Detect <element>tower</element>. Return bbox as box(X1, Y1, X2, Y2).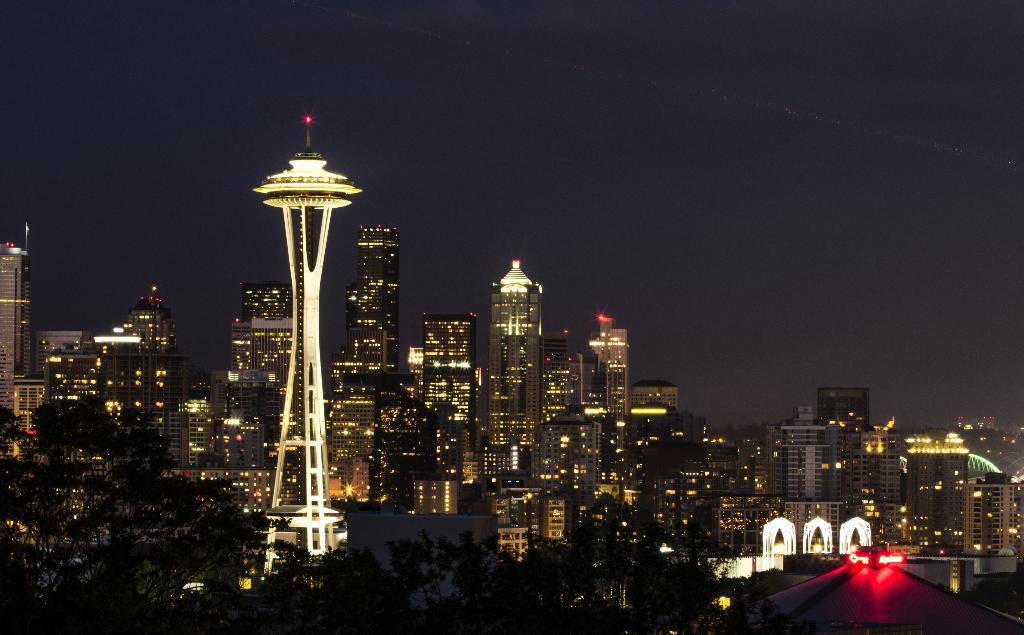
box(251, 108, 362, 590).
